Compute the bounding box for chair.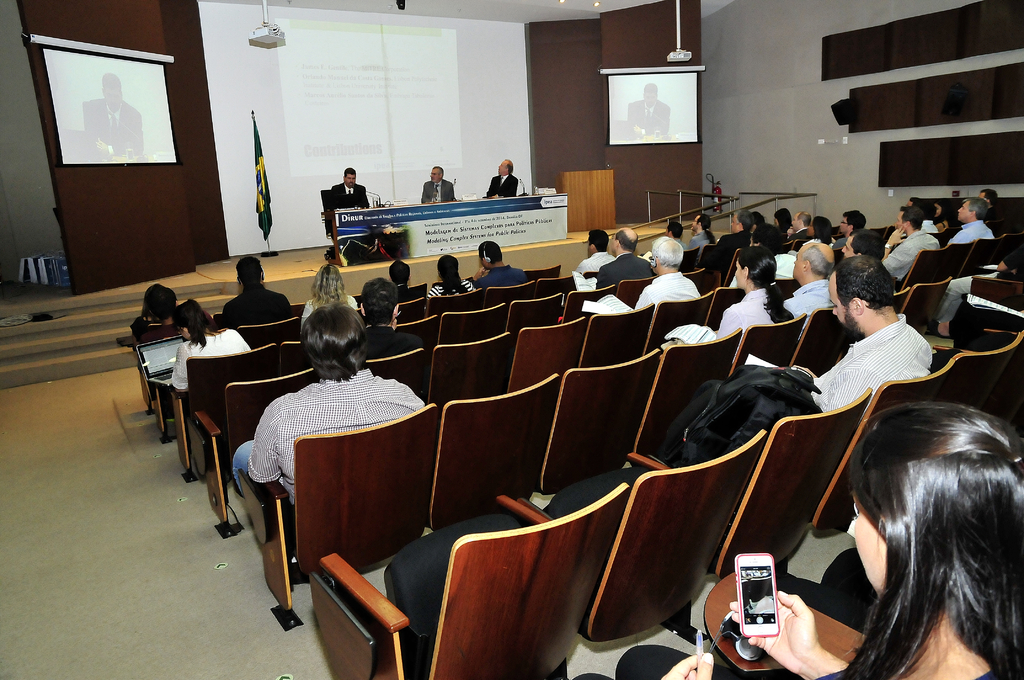
(616,277,653,306).
